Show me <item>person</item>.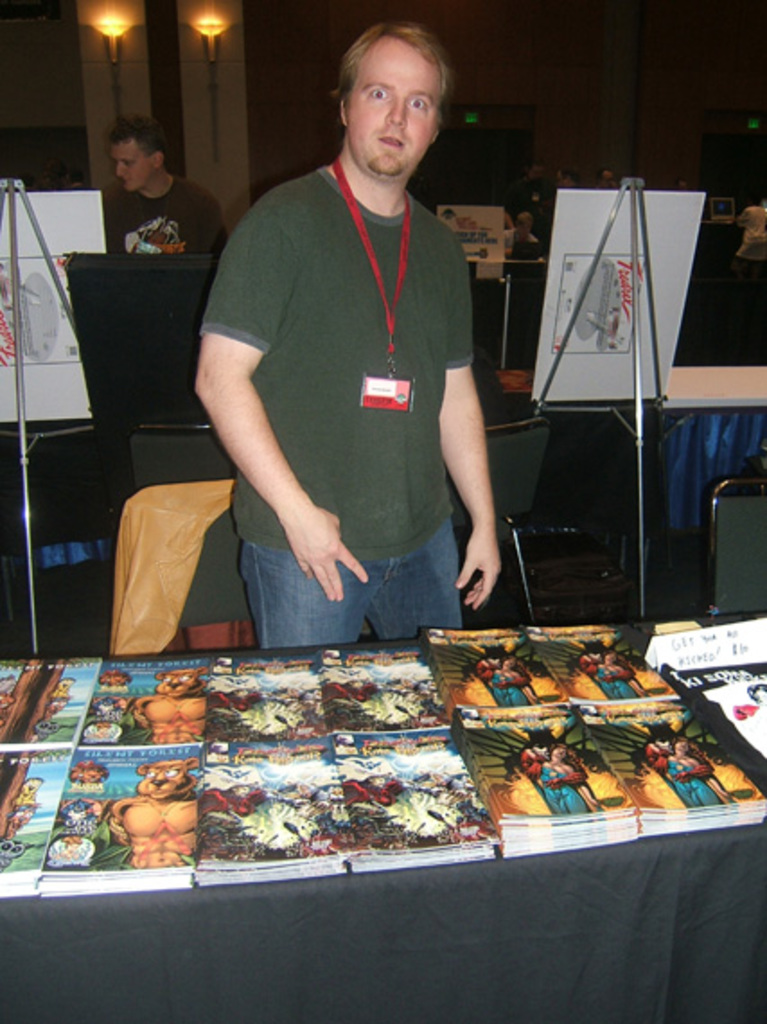
<item>person</item> is here: select_region(187, 9, 521, 688).
